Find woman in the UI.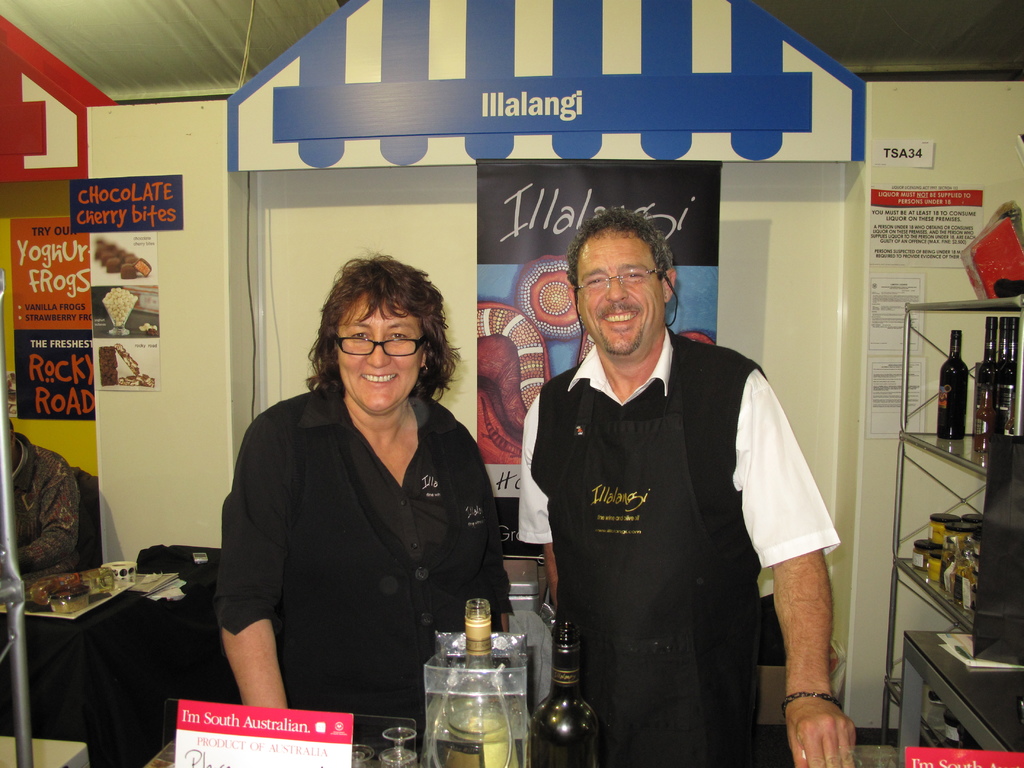
UI element at (216,257,514,763).
